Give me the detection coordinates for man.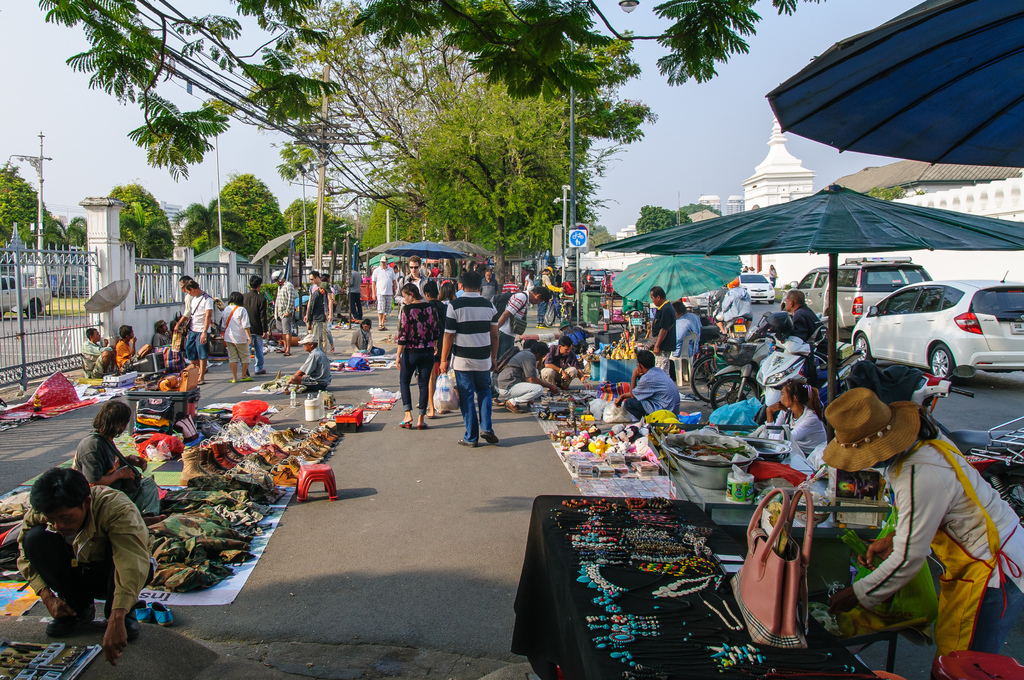
(244, 274, 269, 372).
